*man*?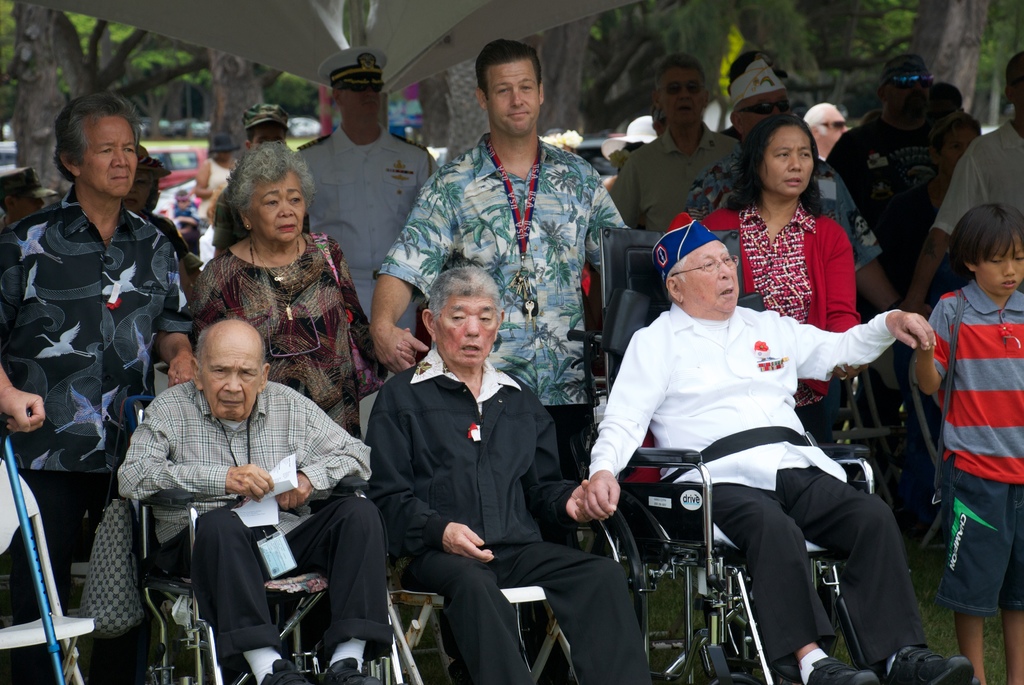
[left=588, top=214, right=972, bottom=684]
